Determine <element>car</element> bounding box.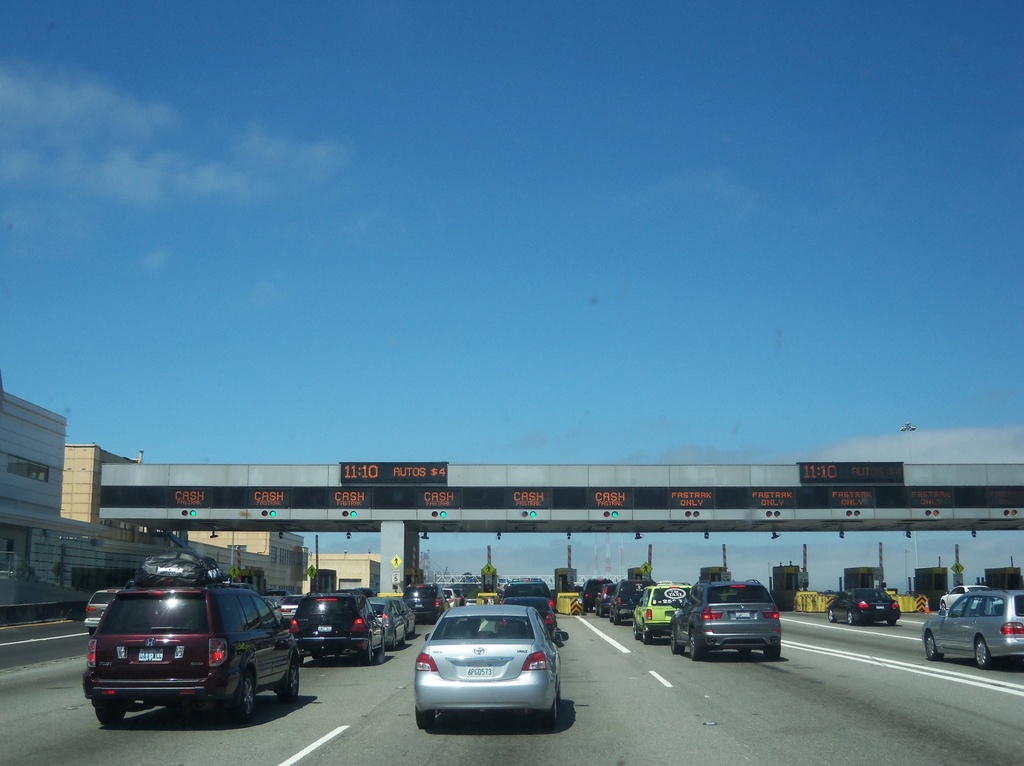
Determined: 923:591:1023:667.
